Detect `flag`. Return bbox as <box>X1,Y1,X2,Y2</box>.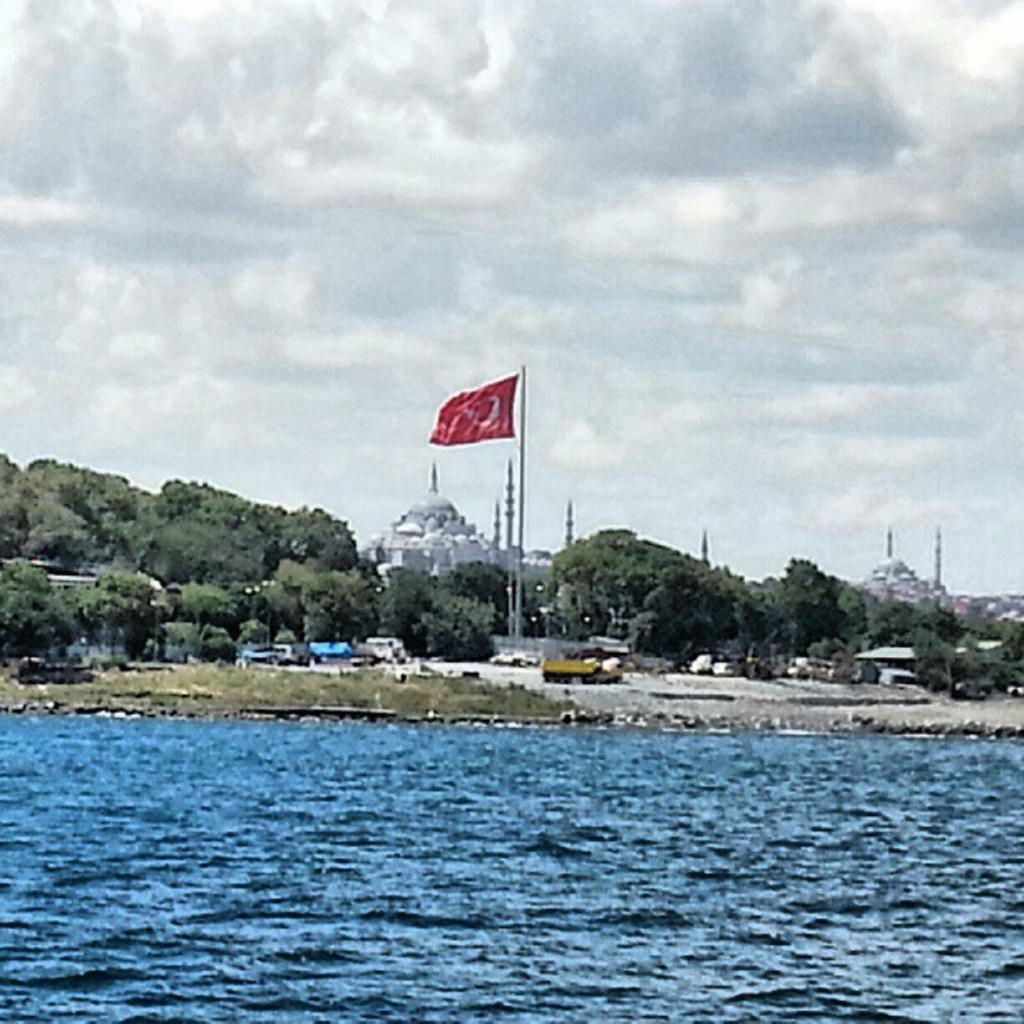
<box>425,373,519,448</box>.
